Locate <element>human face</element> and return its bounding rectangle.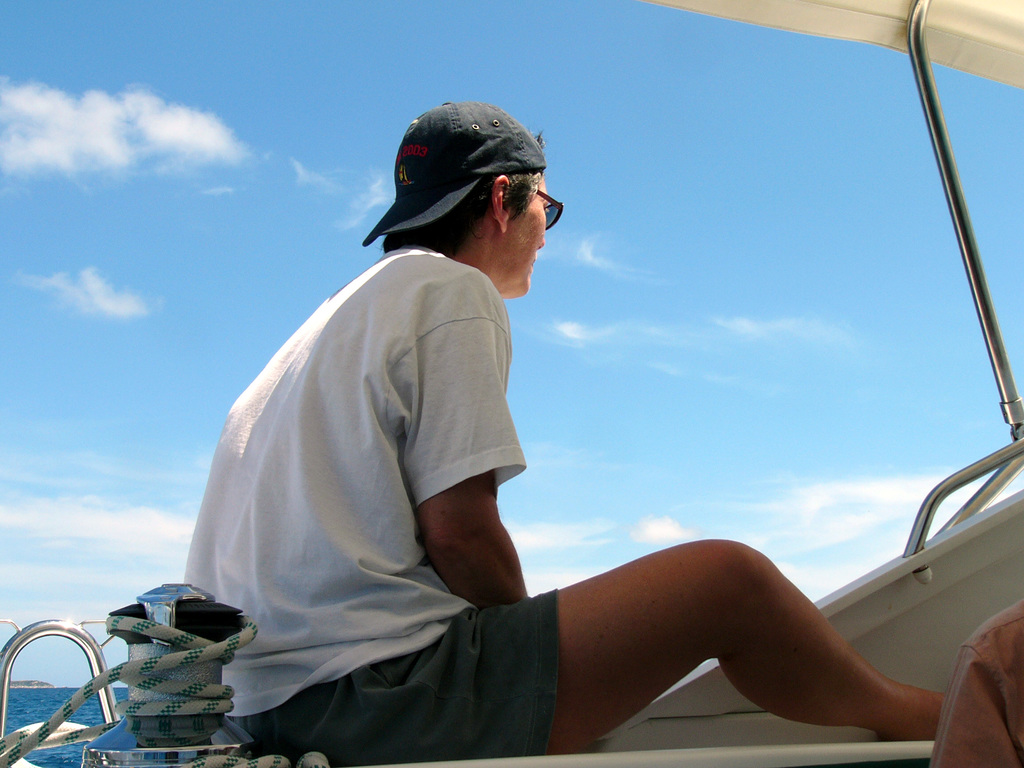
left=508, top=174, right=548, bottom=297.
